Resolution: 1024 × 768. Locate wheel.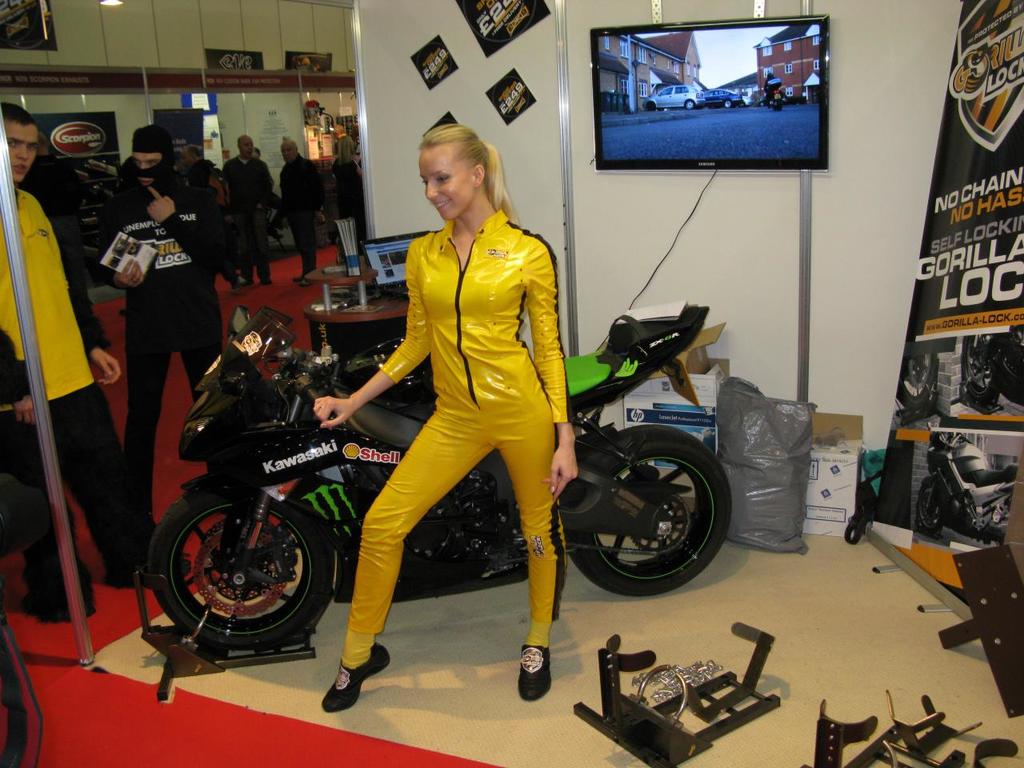
locate(897, 352, 937, 410).
